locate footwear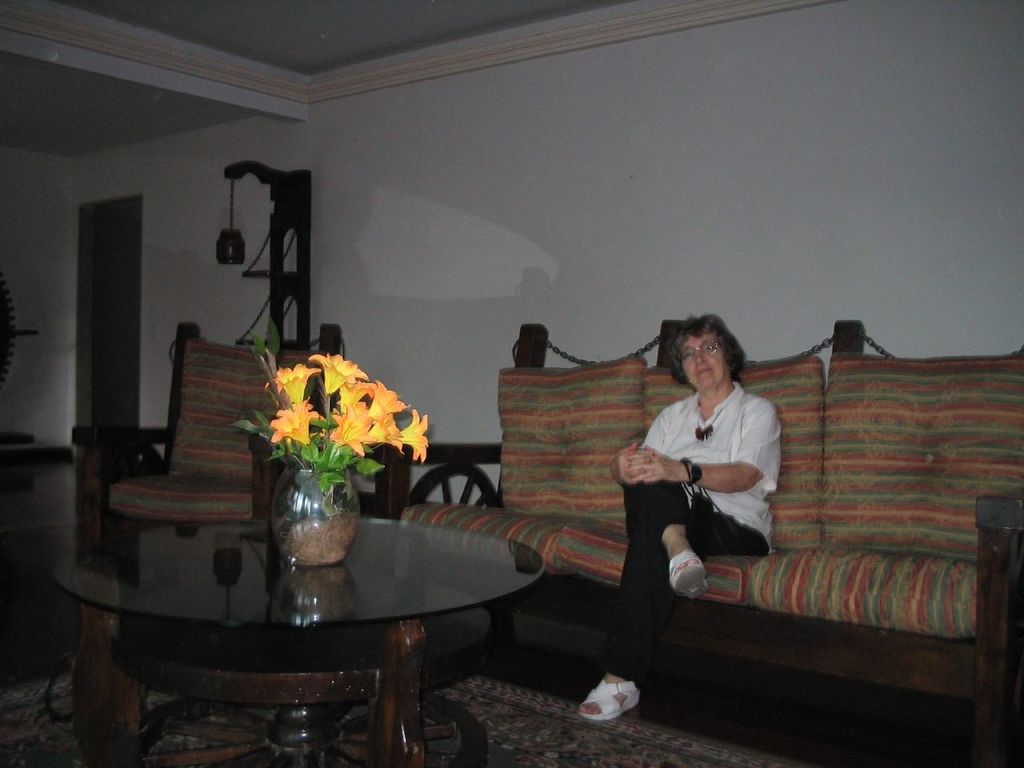
666, 554, 708, 604
